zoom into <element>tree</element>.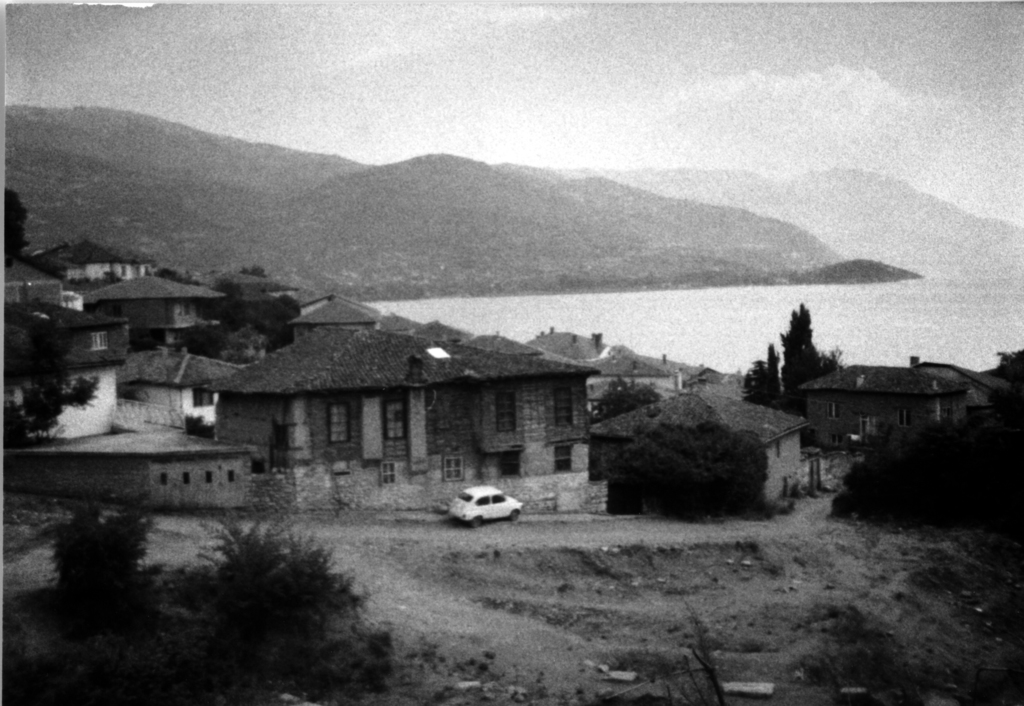
Zoom target: 172:511:403:703.
